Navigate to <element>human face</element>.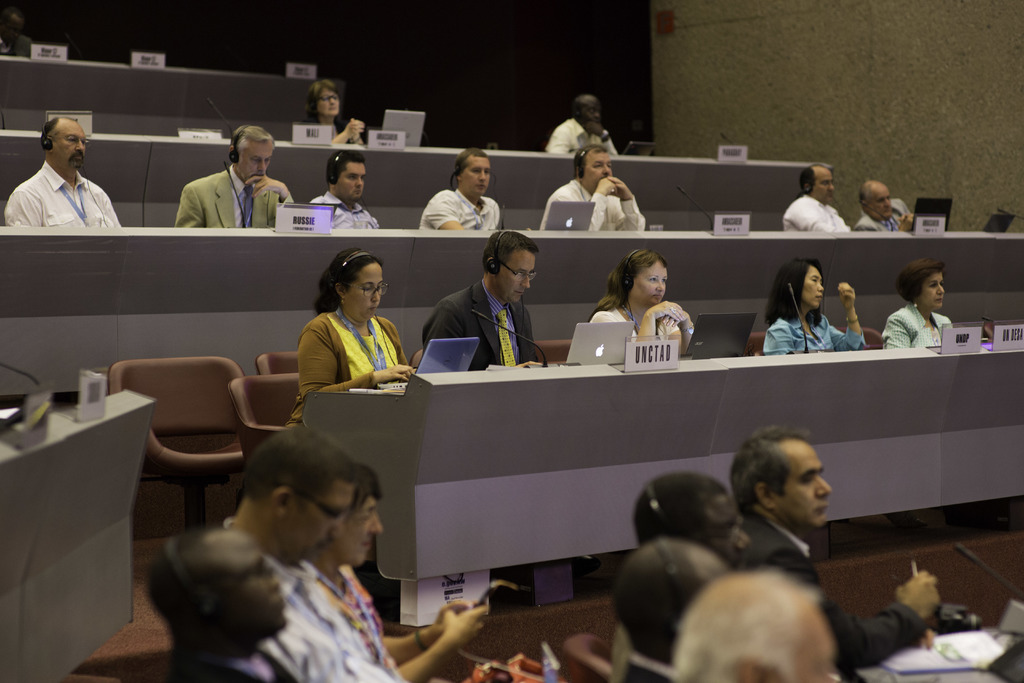
Navigation target: 585,150,618,190.
